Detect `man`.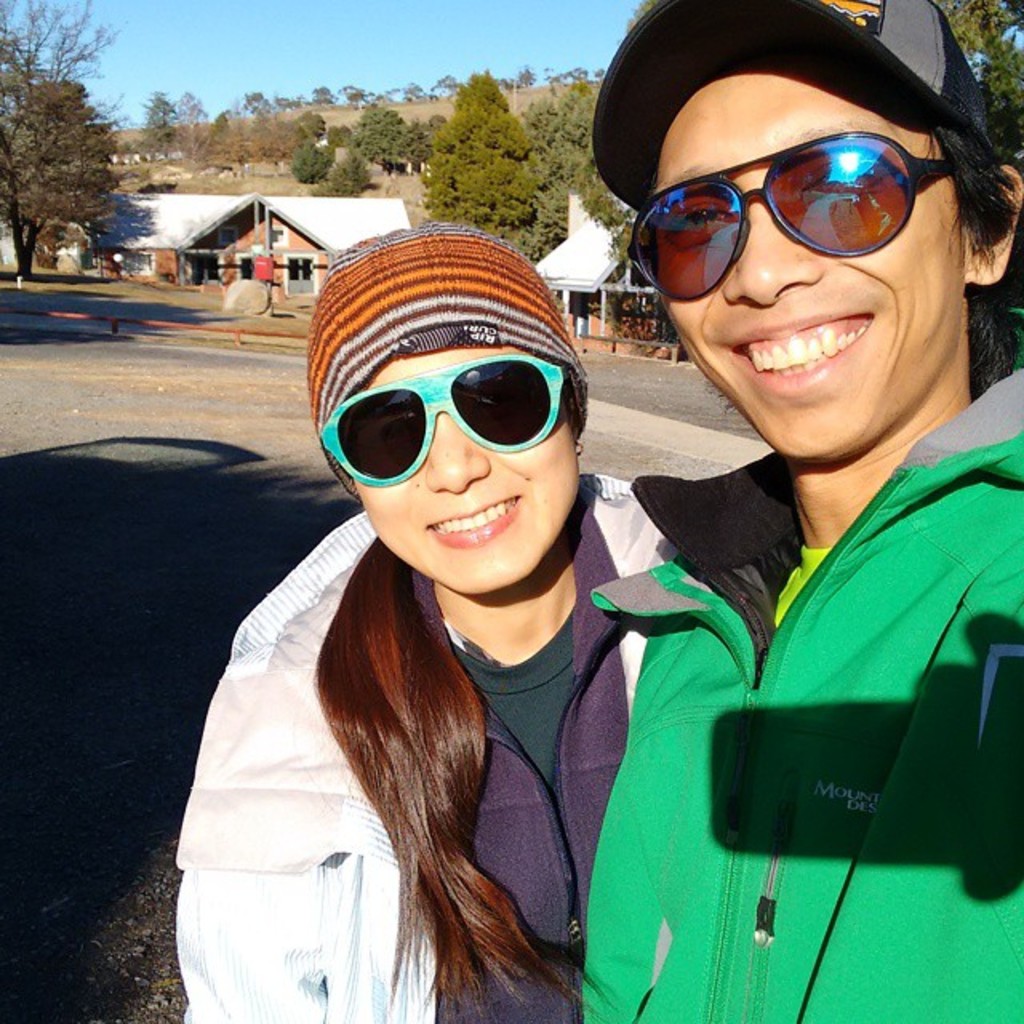
Detected at bbox=(616, 40, 1023, 986).
